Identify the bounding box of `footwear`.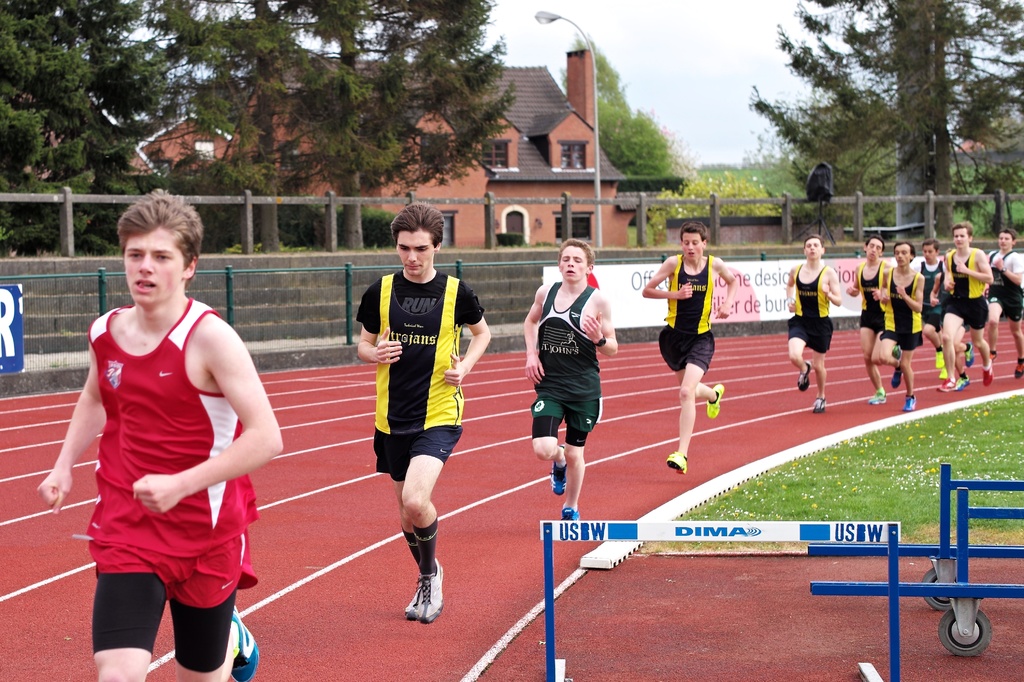
[964,342,976,367].
